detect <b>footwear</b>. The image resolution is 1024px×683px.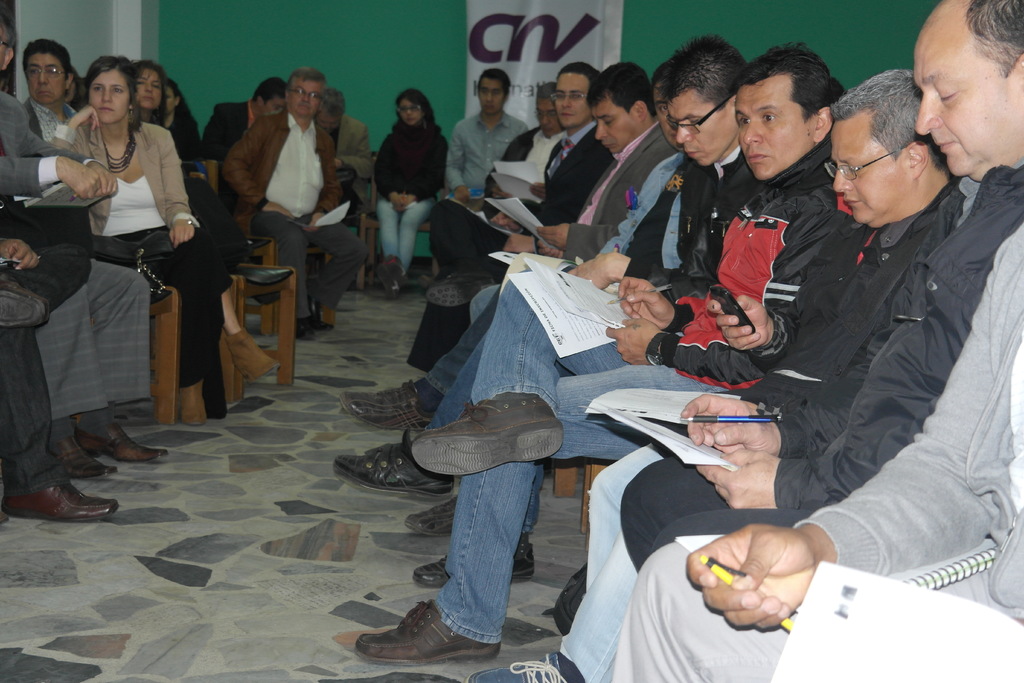
[4,479,122,522].
